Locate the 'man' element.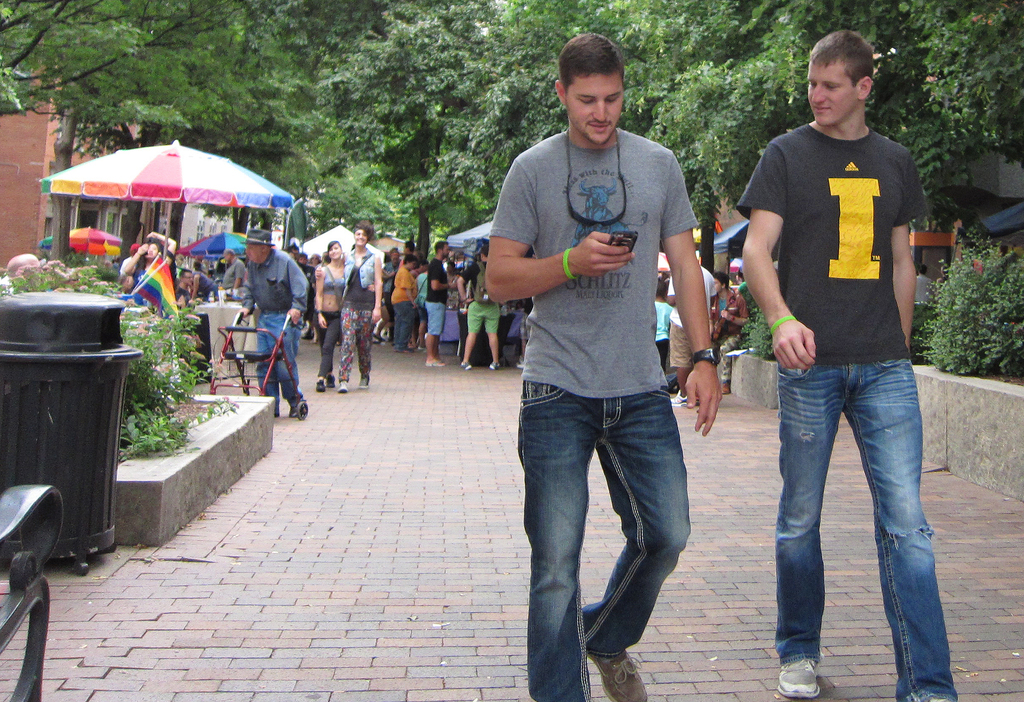
Element bbox: left=245, top=229, right=311, bottom=414.
